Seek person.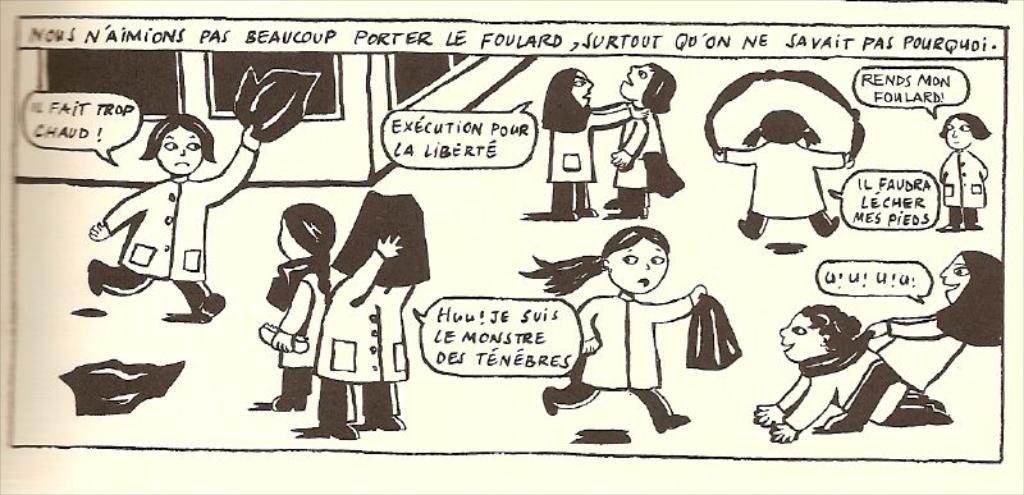
860:252:1002:397.
